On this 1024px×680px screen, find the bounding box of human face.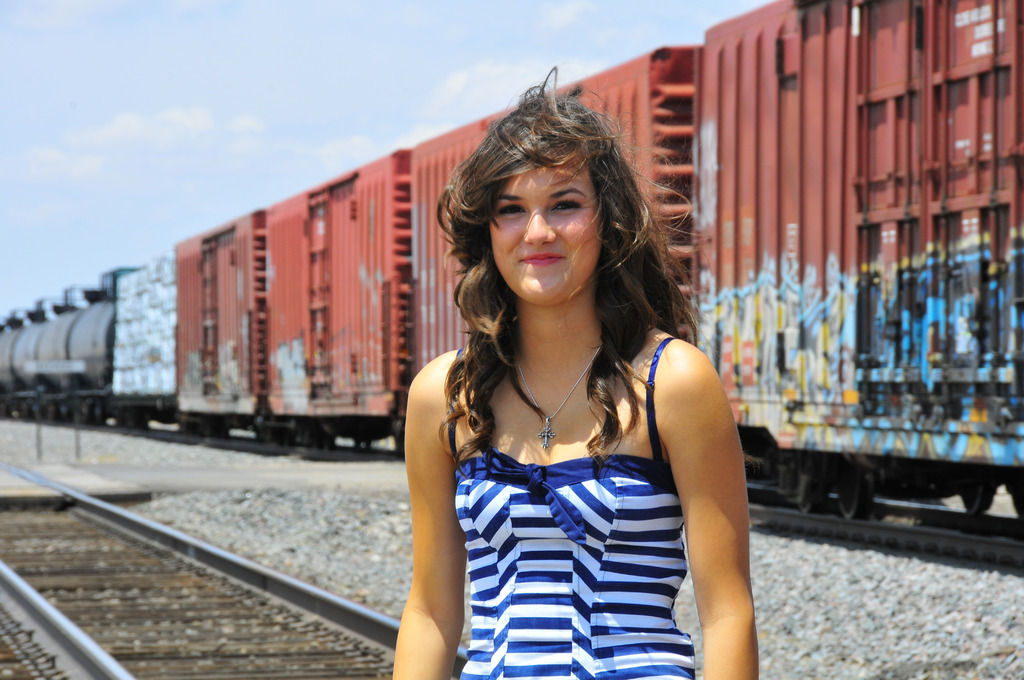
Bounding box: crop(485, 156, 601, 305).
